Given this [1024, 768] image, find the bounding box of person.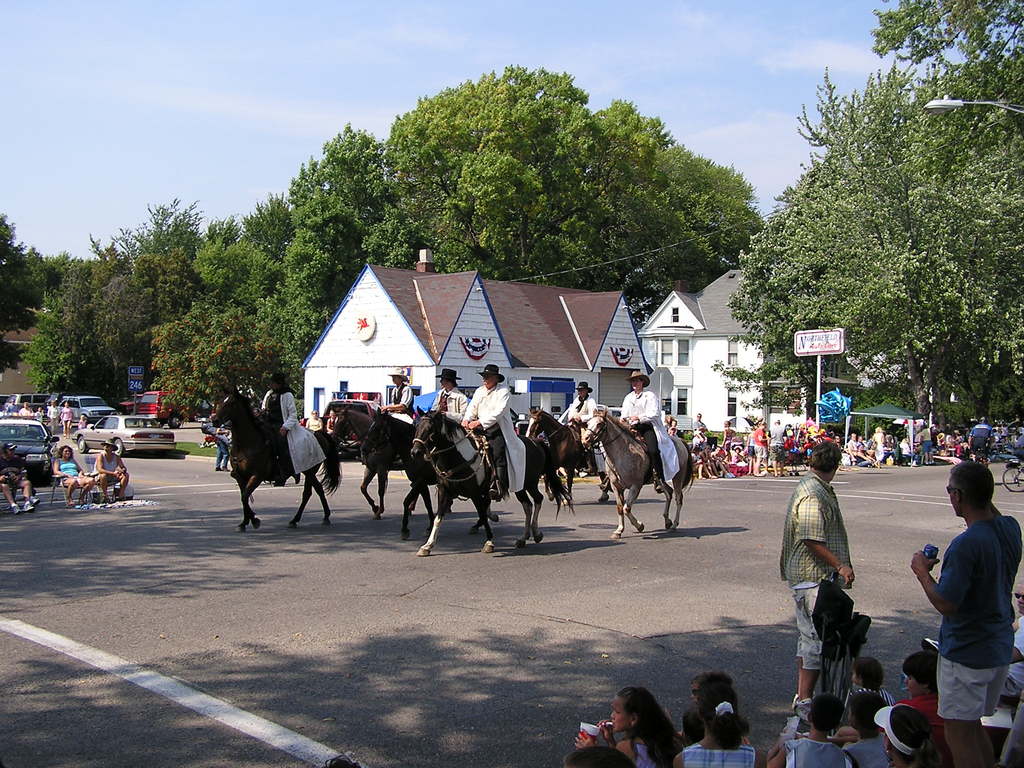
box(467, 364, 526, 500).
